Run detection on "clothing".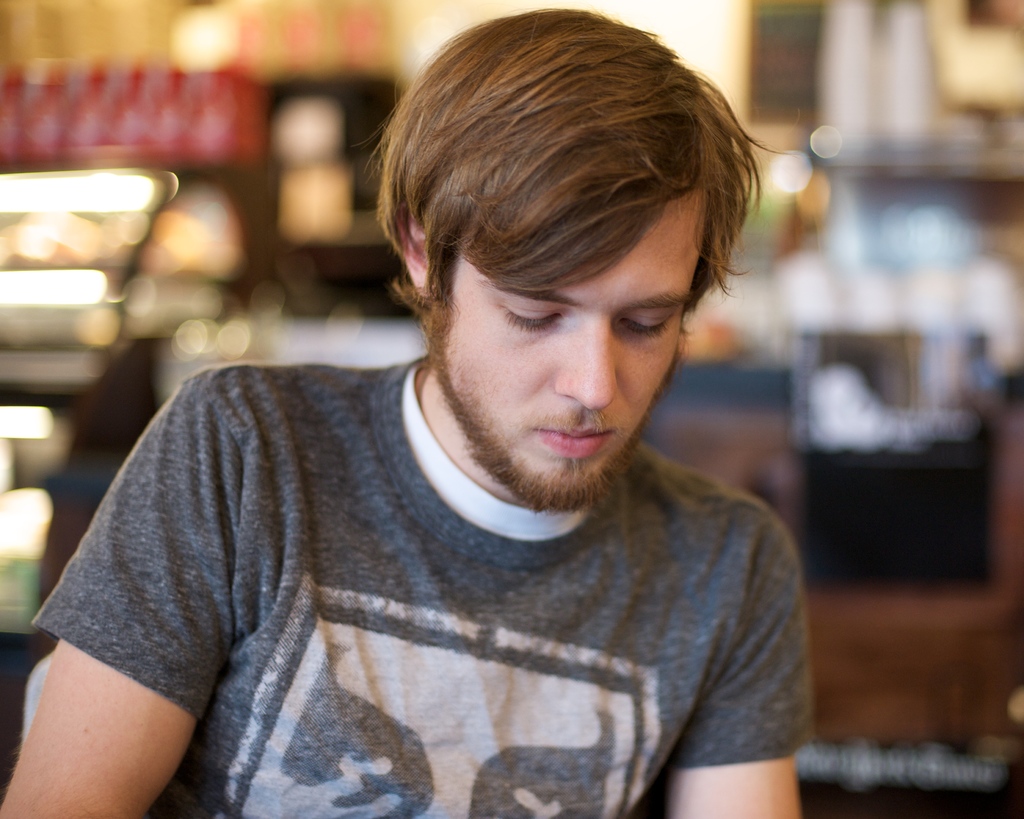
Result: Rect(26, 377, 872, 806).
